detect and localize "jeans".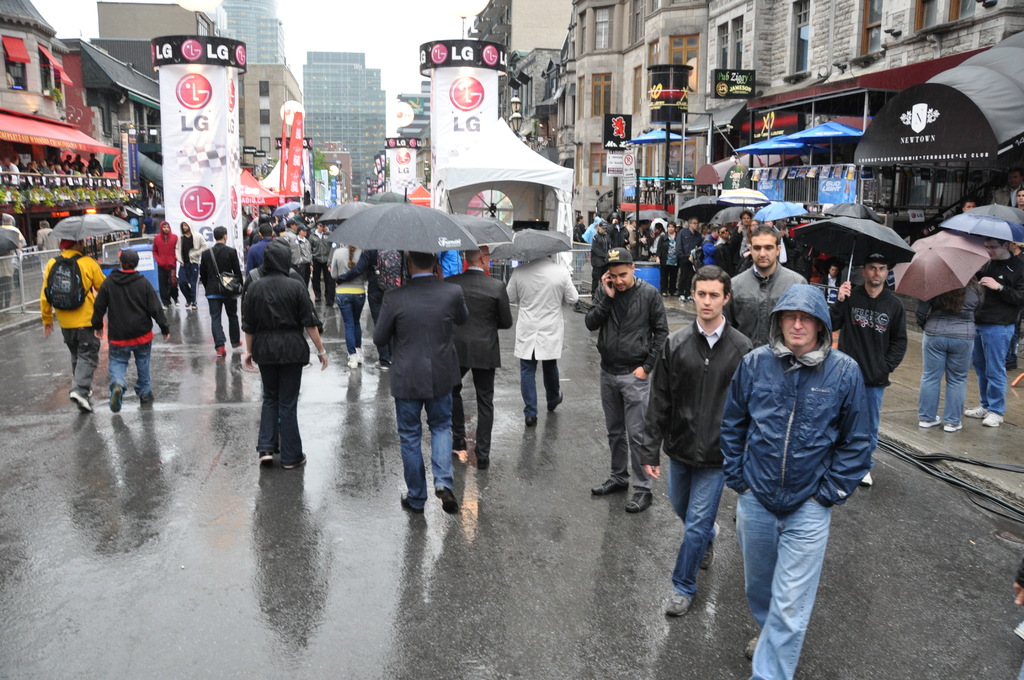
Localized at locate(104, 338, 156, 396).
